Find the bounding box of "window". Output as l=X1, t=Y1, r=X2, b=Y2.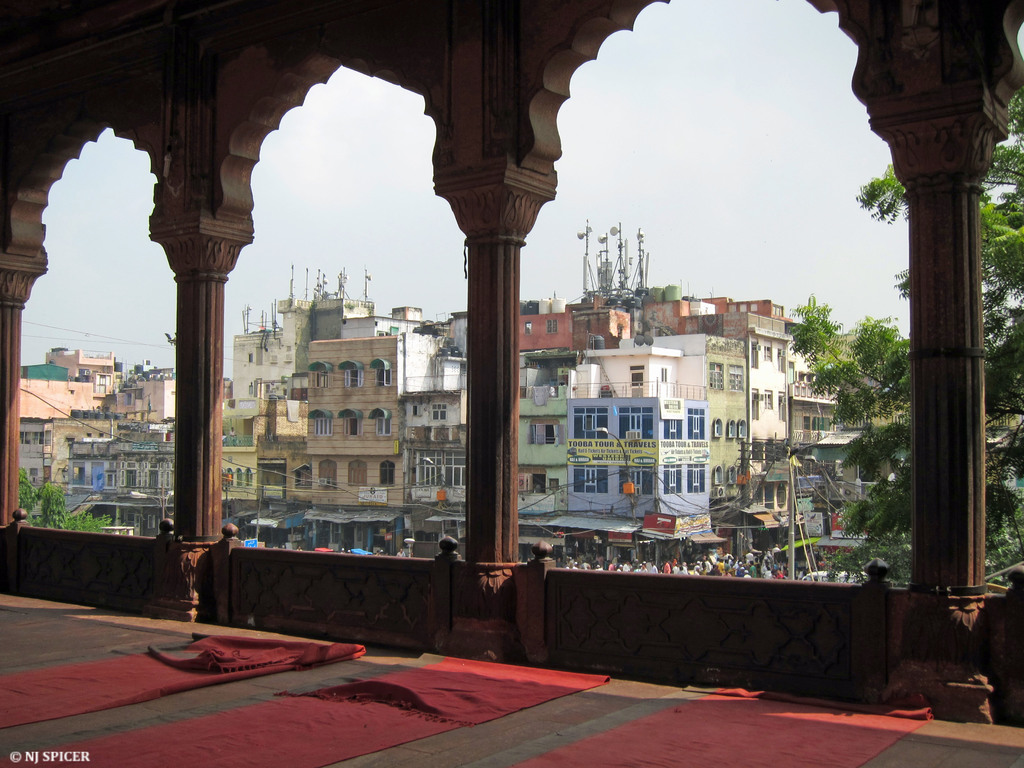
l=228, t=471, r=234, b=484.
